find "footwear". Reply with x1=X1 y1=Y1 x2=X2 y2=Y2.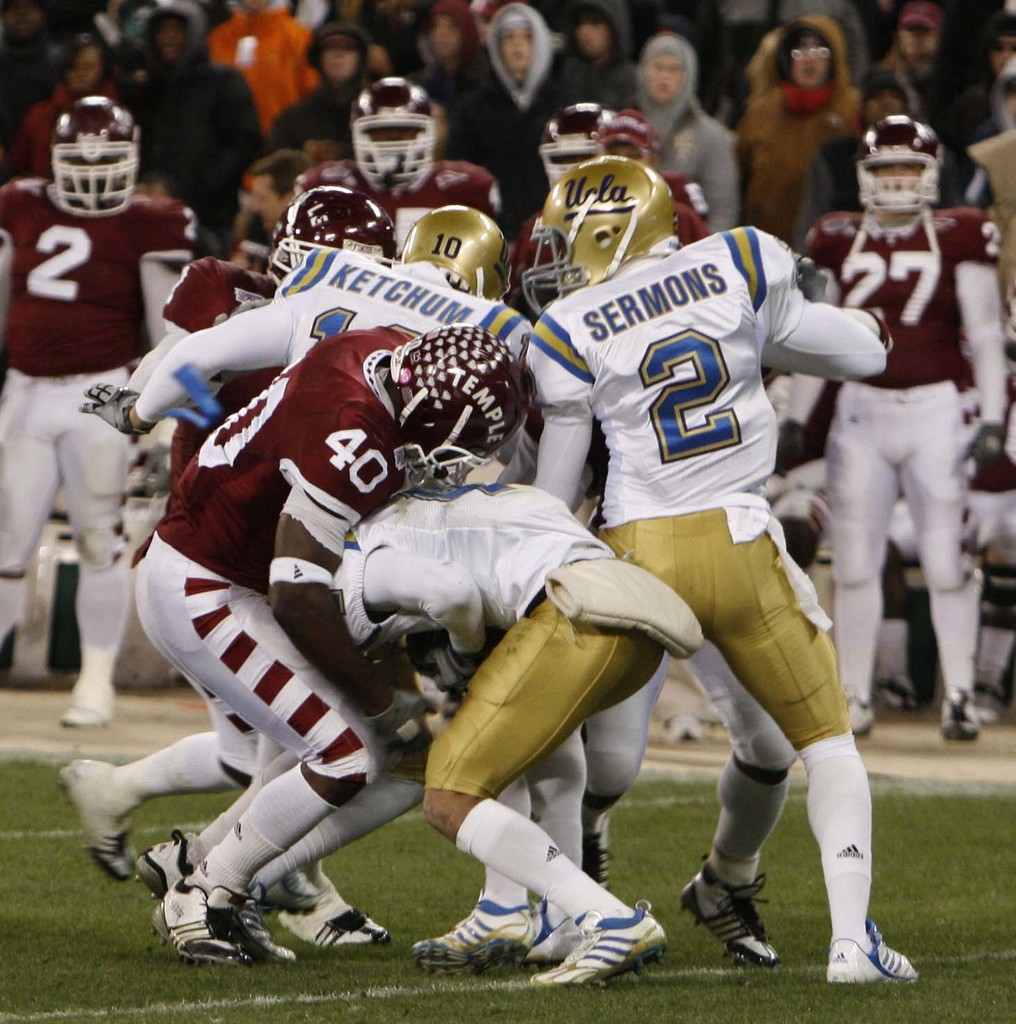
x1=280 y1=884 x2=387 y2=945.
